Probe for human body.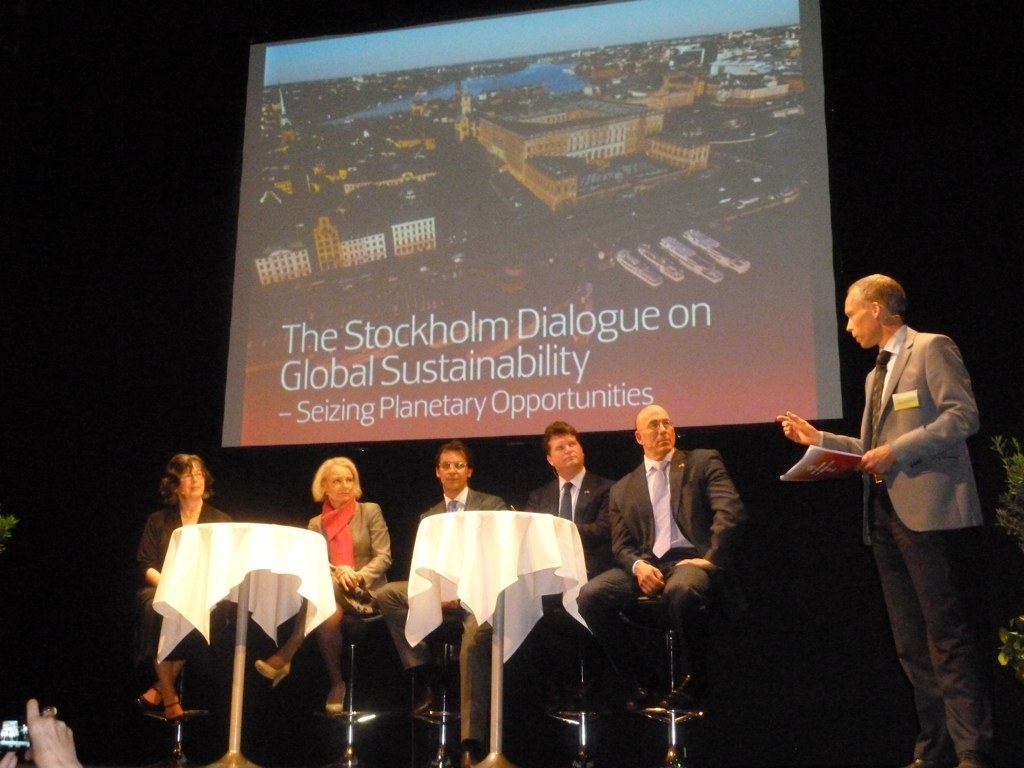
Probe result: bbox=(246, 496, 395, 723).
